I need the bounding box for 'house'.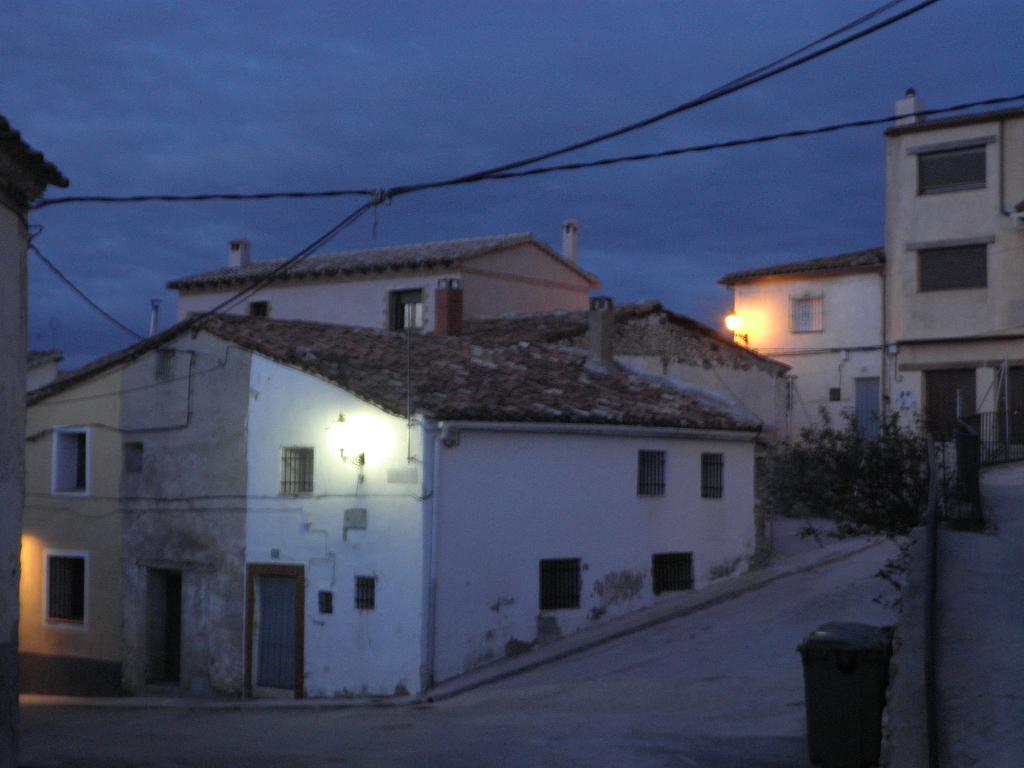
Here it is: 731/252/884/431.
